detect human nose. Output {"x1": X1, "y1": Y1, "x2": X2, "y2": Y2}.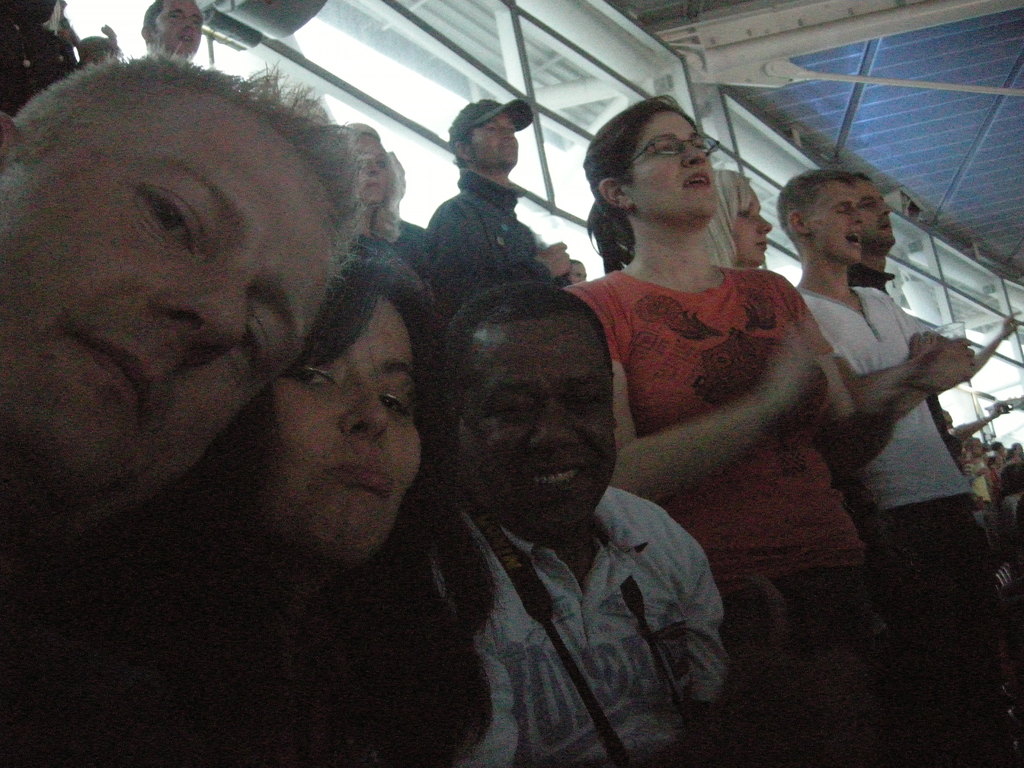
{"x1": 850, "y1": 207, "x2": 863, "y2": 223}.
